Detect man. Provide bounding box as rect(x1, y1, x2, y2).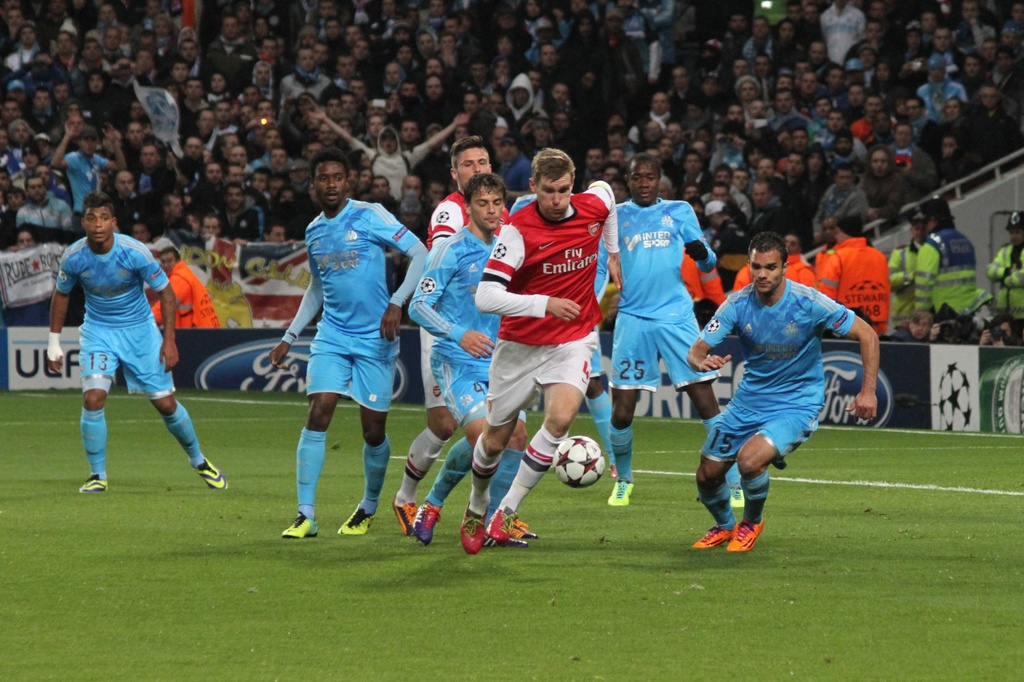
rect(861, 137, 916, 203).
